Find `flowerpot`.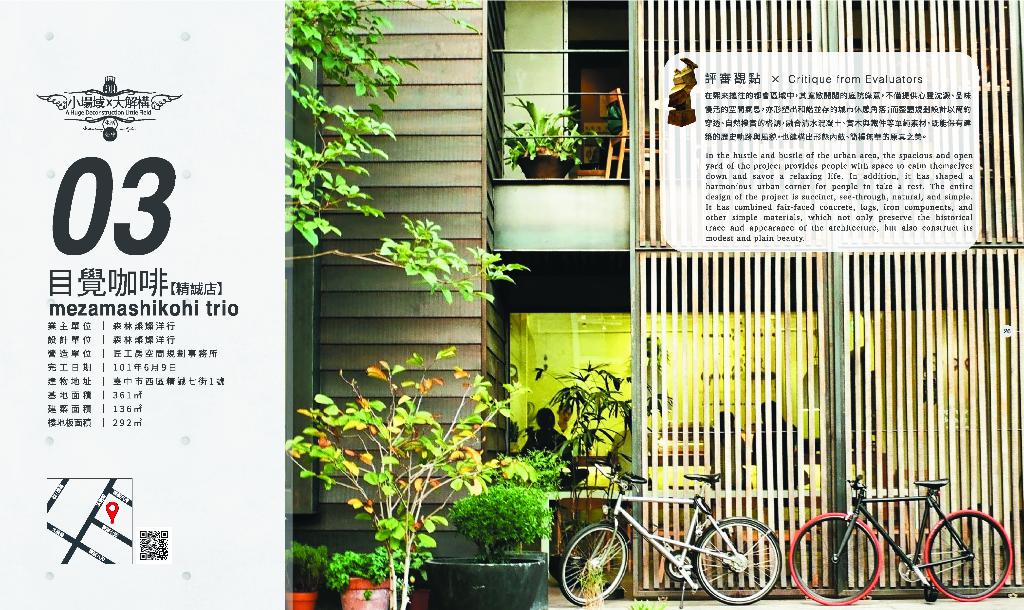
left=581, top=158, right=614, bottom=179.
